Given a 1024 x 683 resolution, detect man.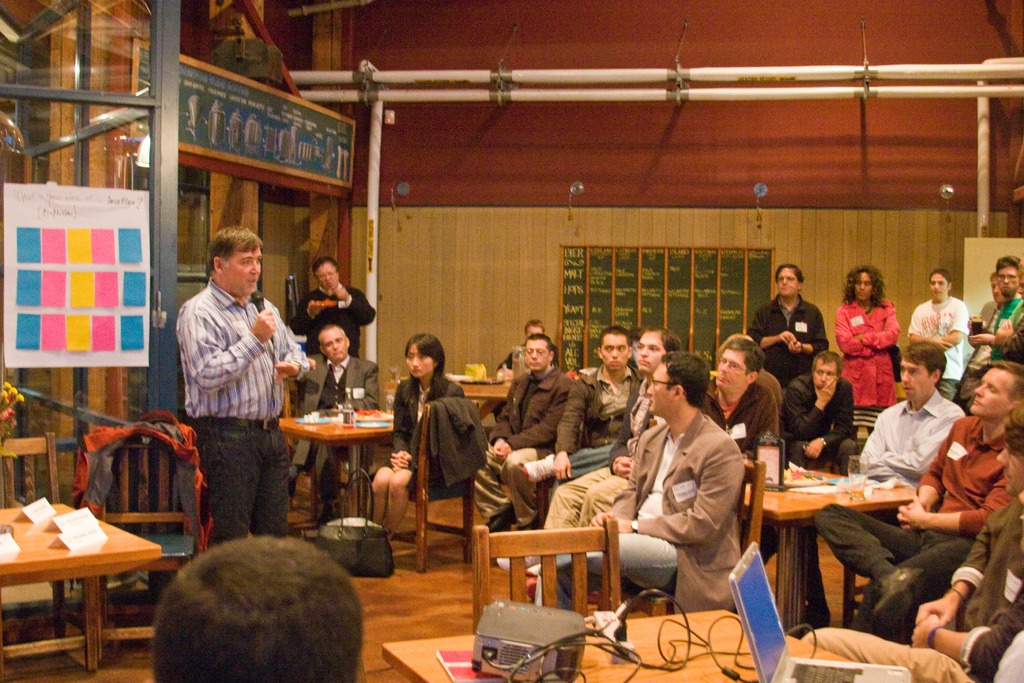
bbox(904, 264, 972, 404).
